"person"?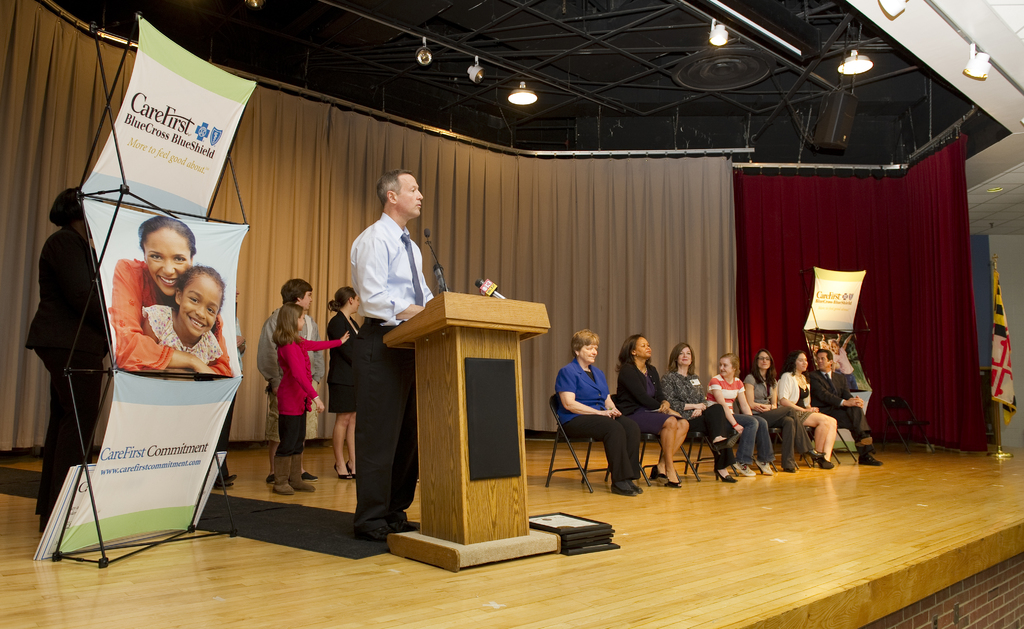
rect(810, 346, 881, 467)
